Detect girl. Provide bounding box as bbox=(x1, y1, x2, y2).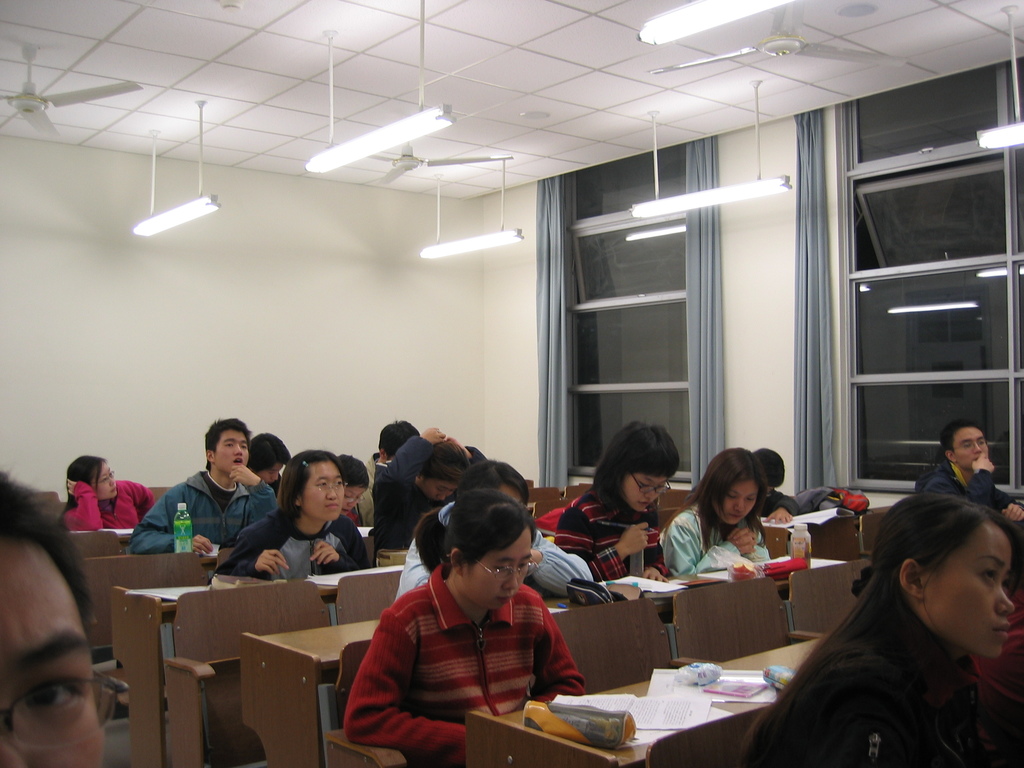
bbox=(548, 419, 676, 581).
